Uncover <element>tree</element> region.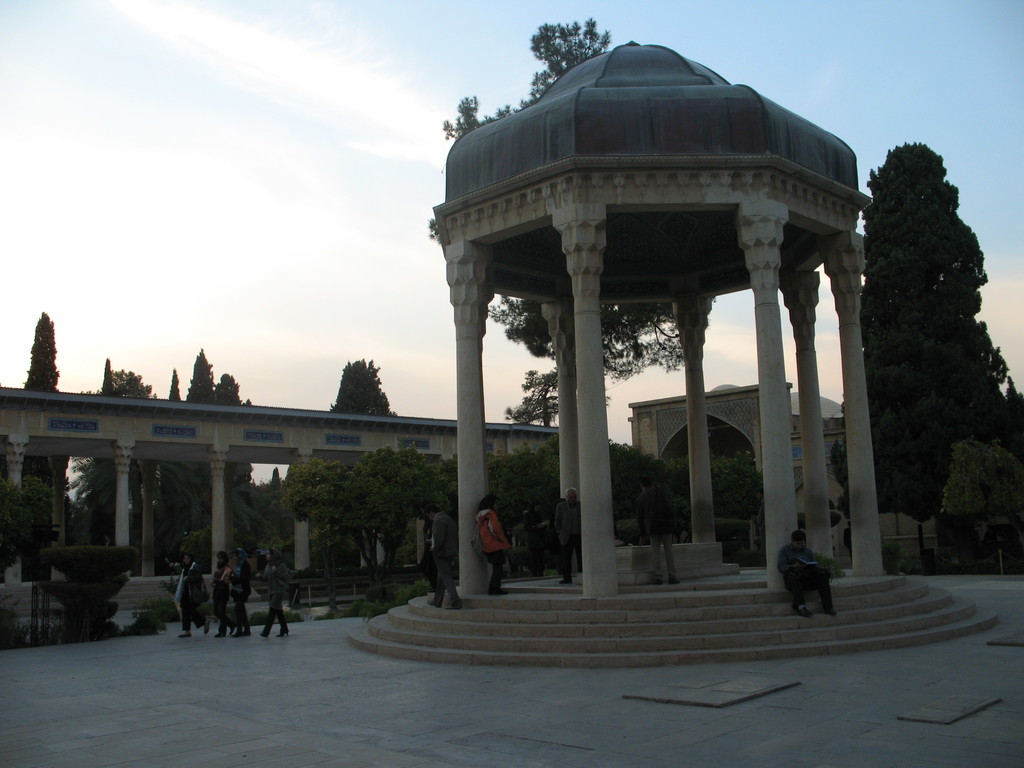
Uncovered: bbox=[0, 475, 92, 601].
